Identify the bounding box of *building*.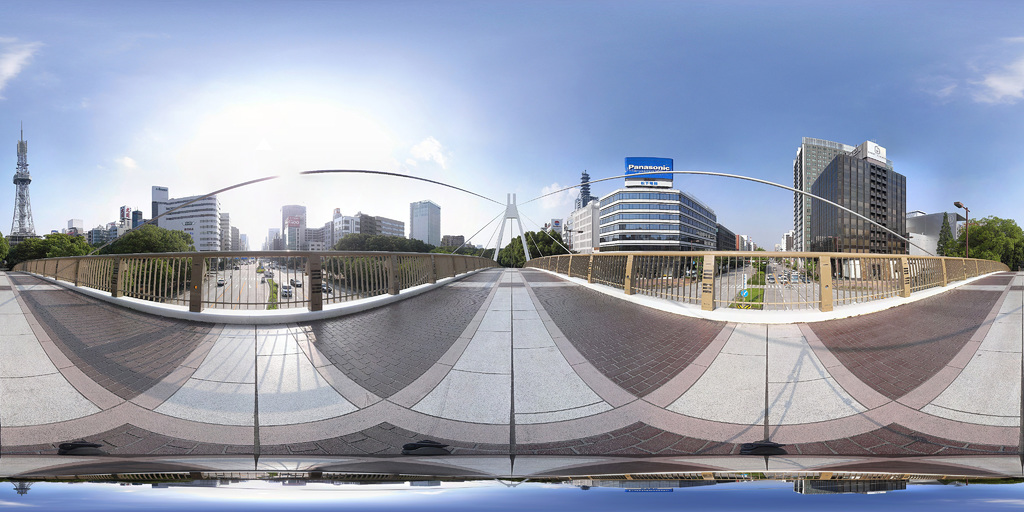
bbox(152, 188, 212, 262).
